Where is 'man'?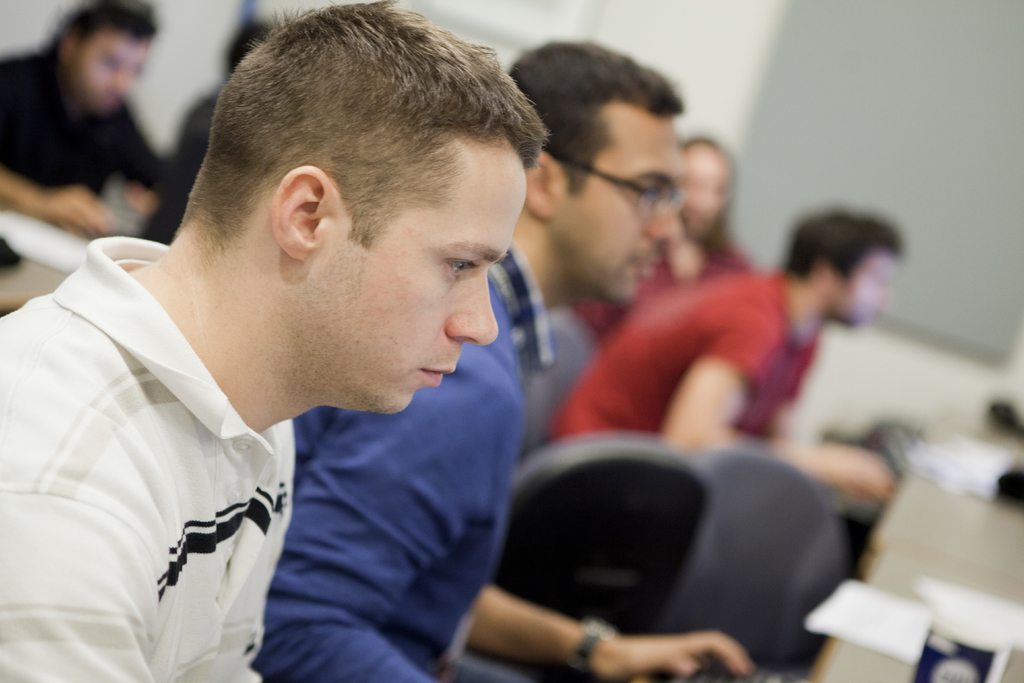
0/0/161/235.
